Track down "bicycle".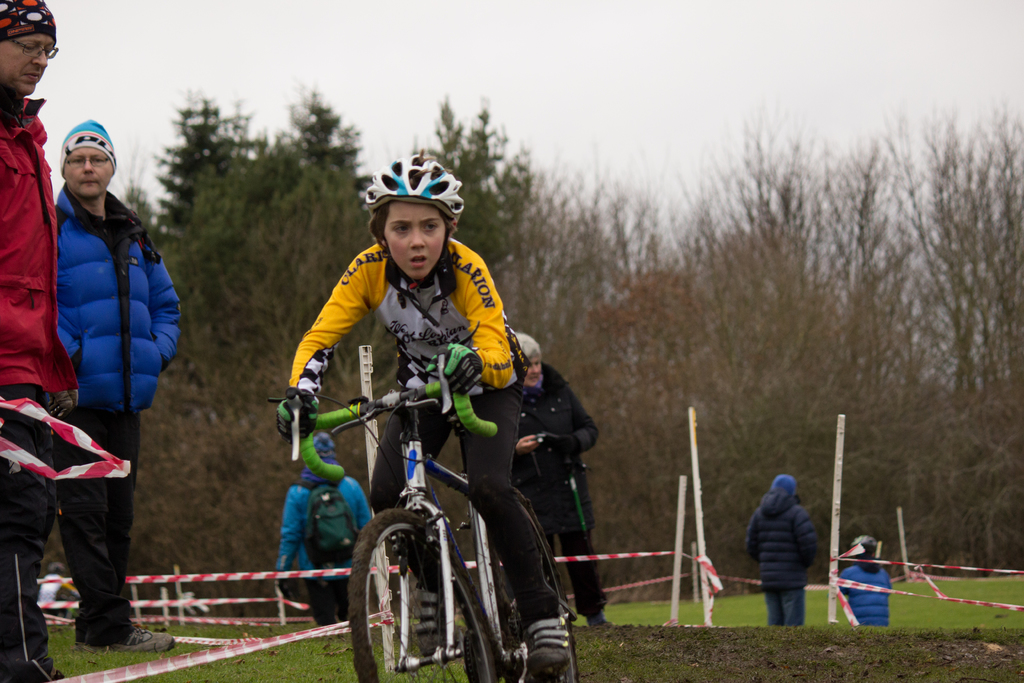
Tracked to pyautogui.locateOnScreen(287, 353, 599, 677).
